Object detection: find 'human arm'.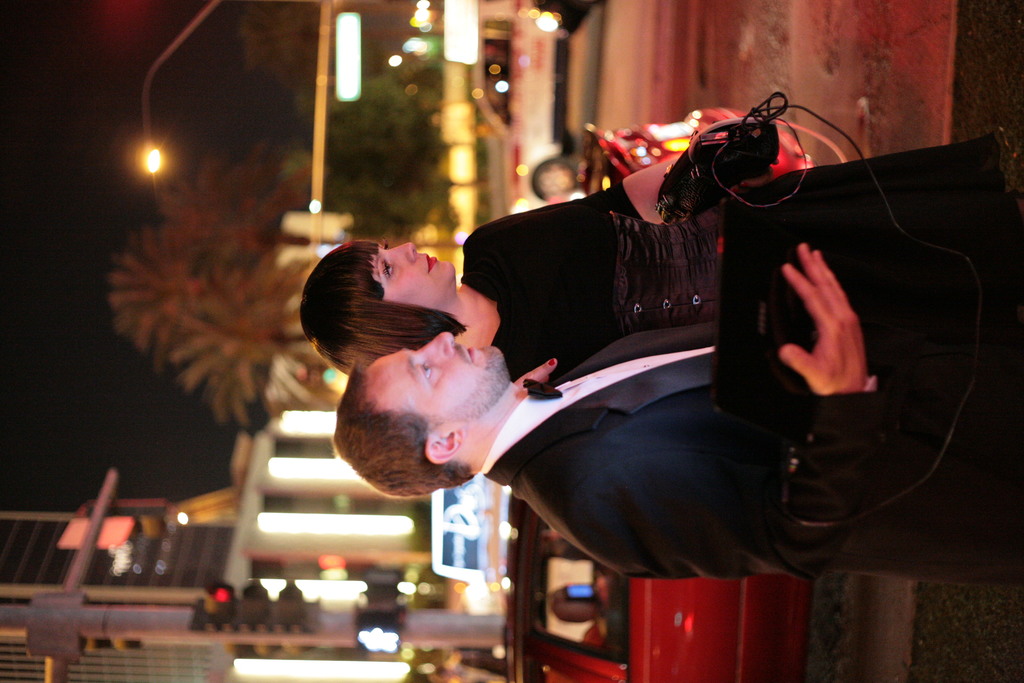
box=[581, 250, 872, 579].
